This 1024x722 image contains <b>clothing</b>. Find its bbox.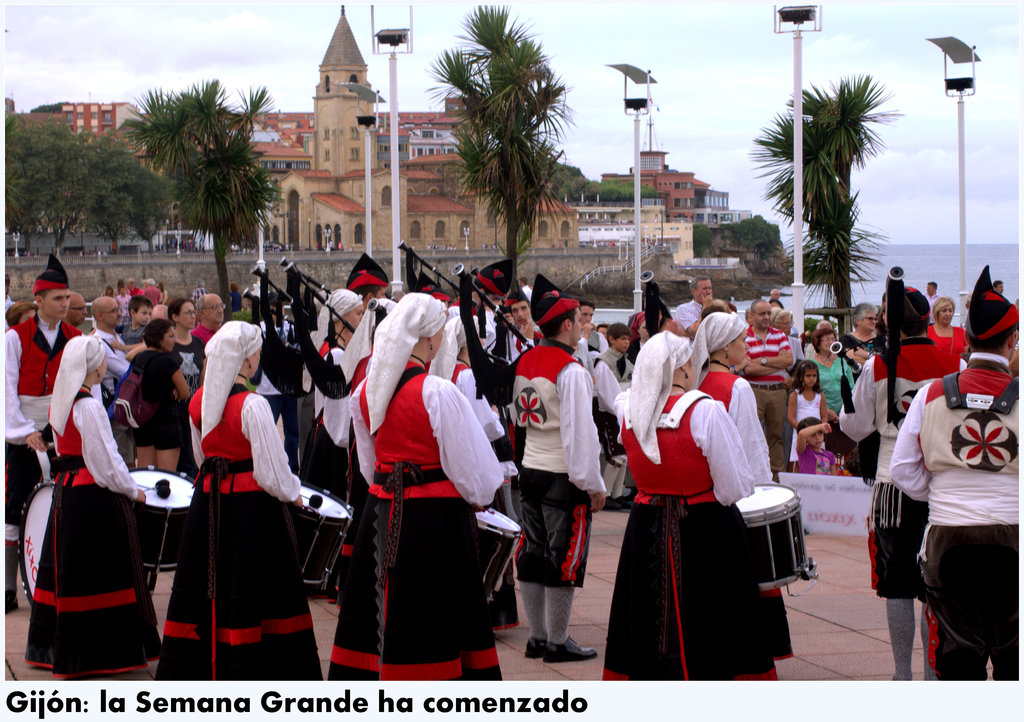
[811, 358, 859, 418].
